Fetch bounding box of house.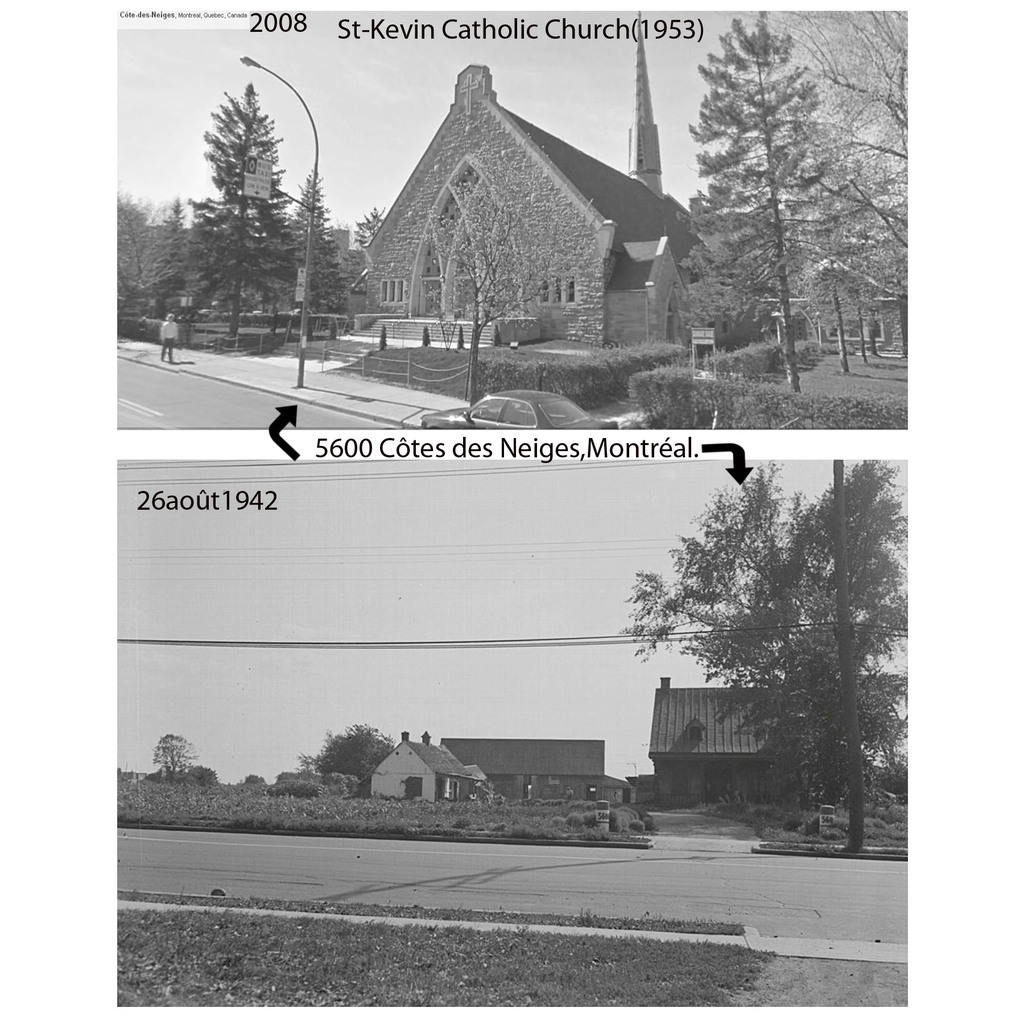
Bbox: {"left": 641, "top": 678, "right": 803, "bottom": 810}.
